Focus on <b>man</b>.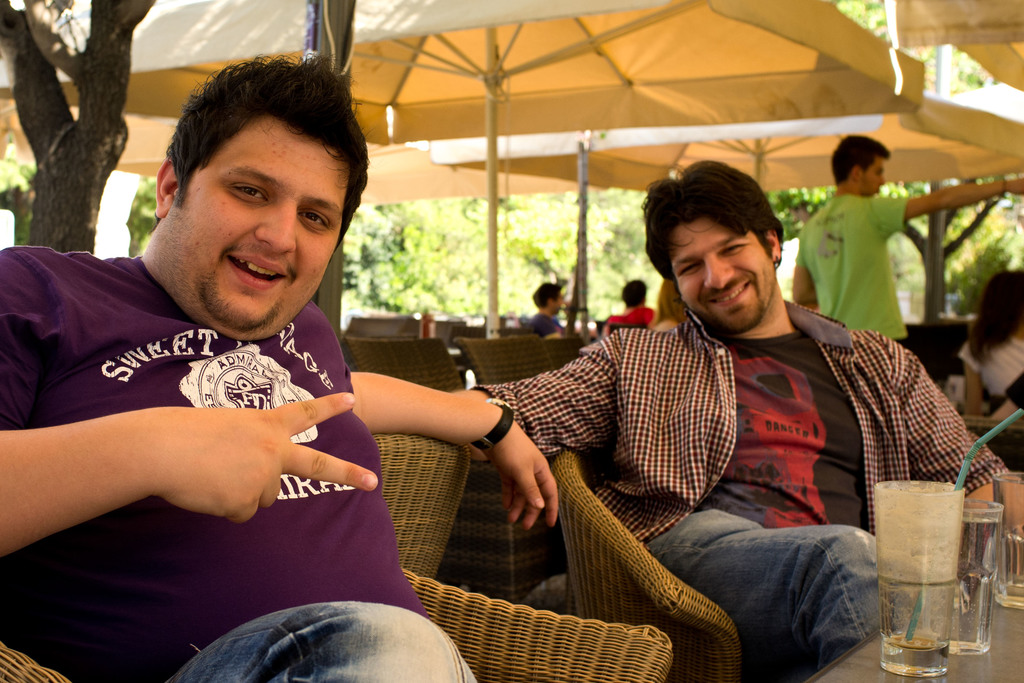
Focused at {"x1": 595, "y1": 278, "x2": 657, "y2": 336}.
